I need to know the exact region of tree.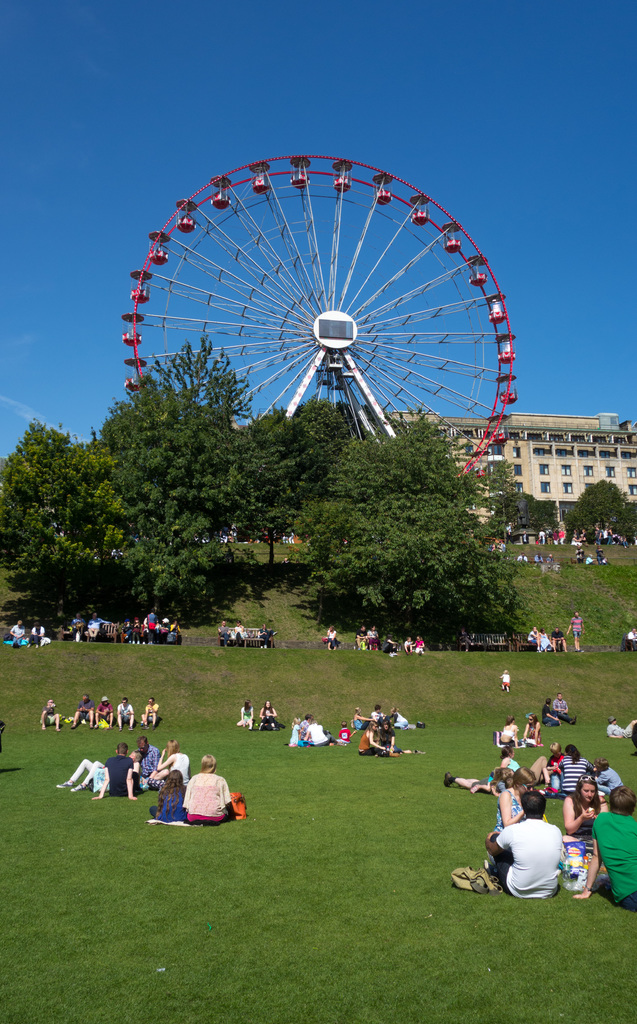
Region: [x1=565, y1=478, x2=636, y2=540].
